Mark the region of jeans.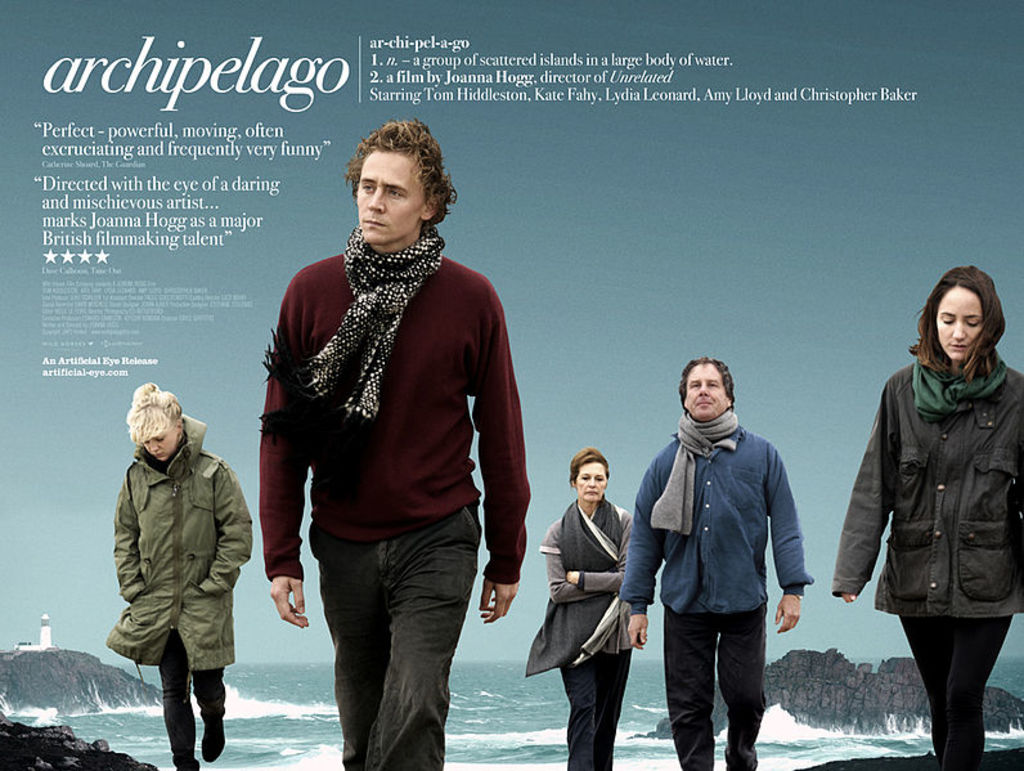
Region: rect(560, 649, 635, 770).
